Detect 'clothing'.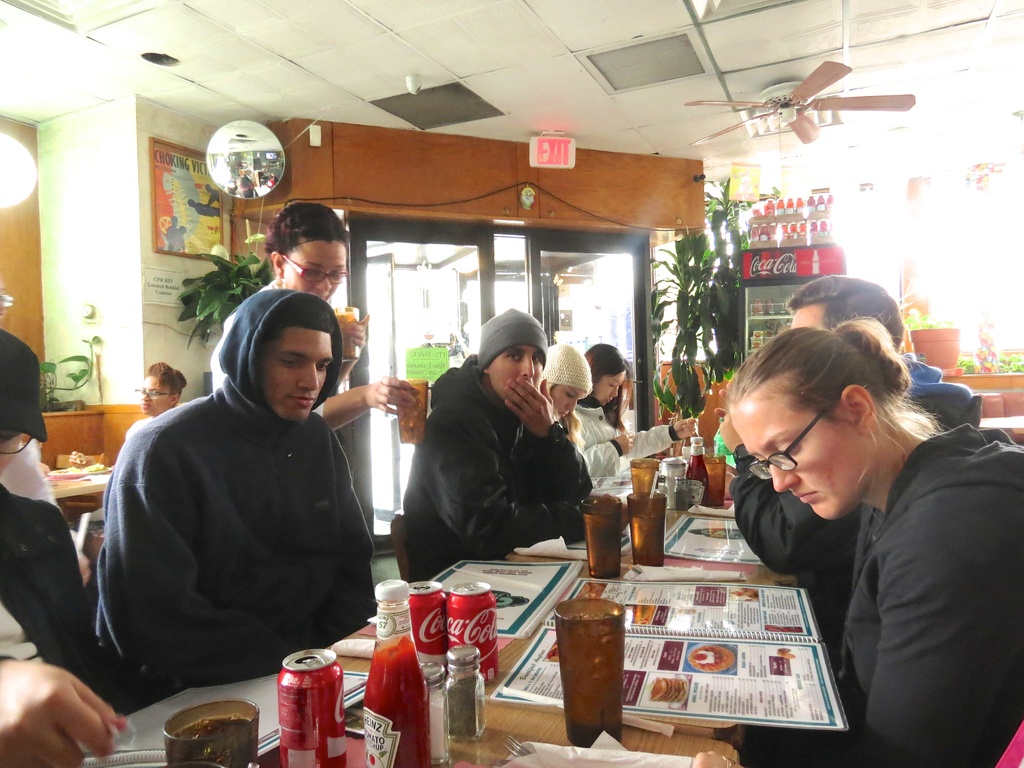
Detected at {"x1": 406, "y1": 355, "x2": 595, "y2": 569}.
